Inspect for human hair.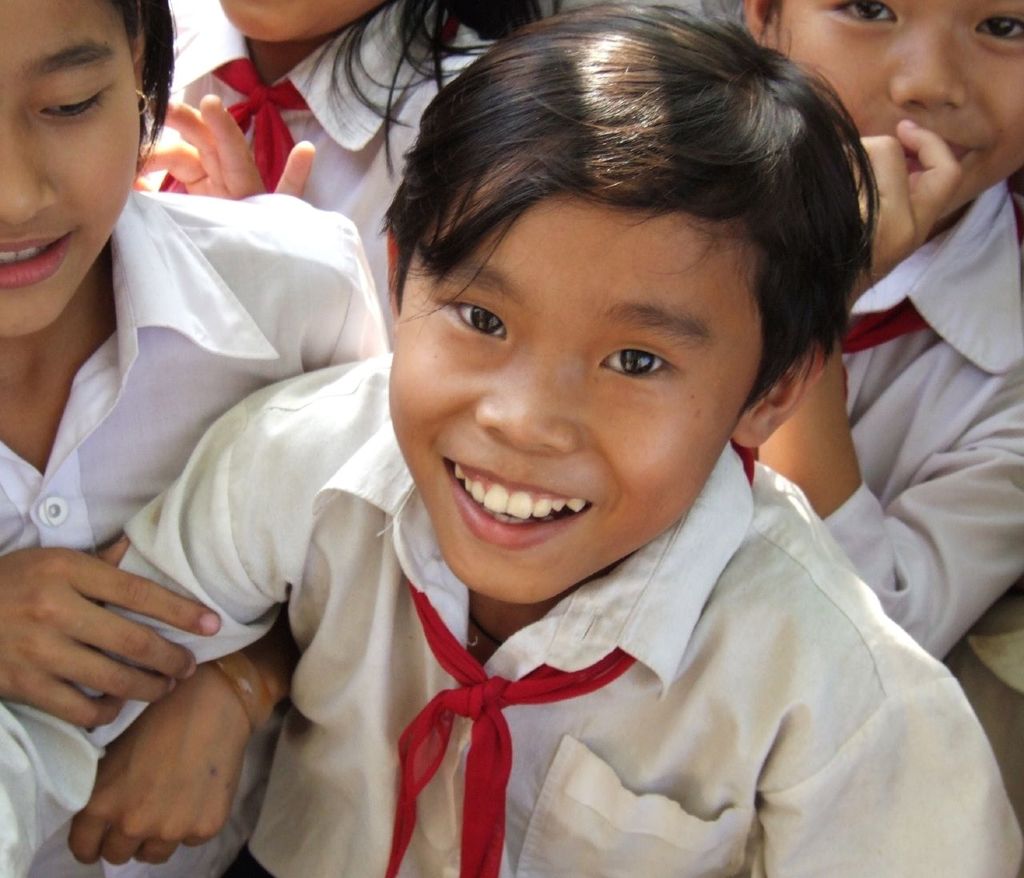
Inspection: (x1=369, y1=10, x2=859, y2=466).
